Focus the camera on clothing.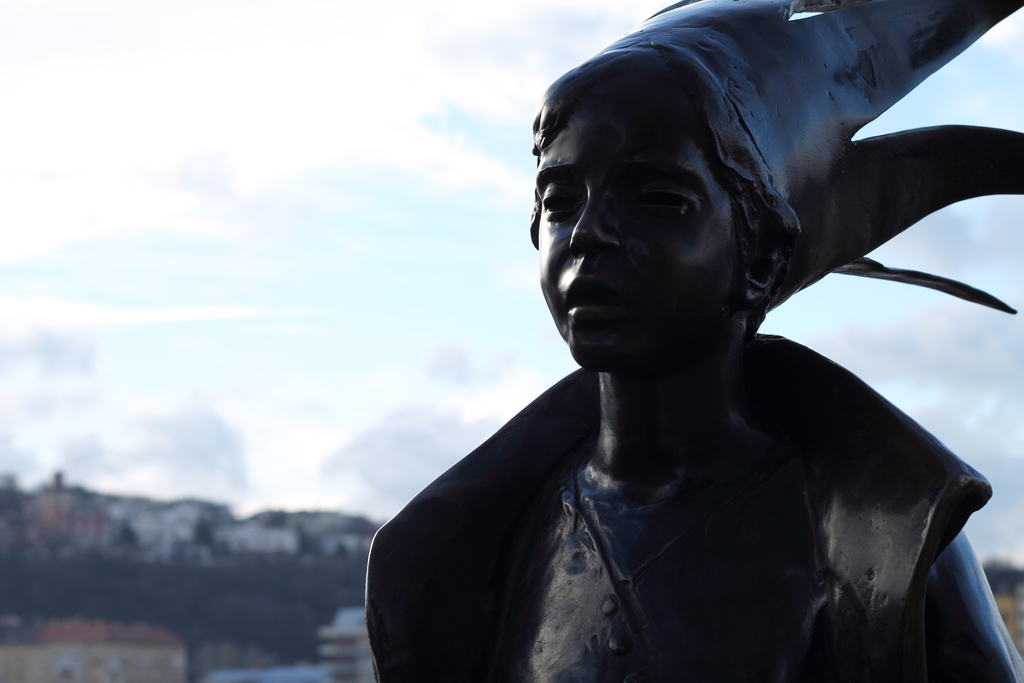
Focus region: x1=373, y1=278, x2=1005, y2=681.
